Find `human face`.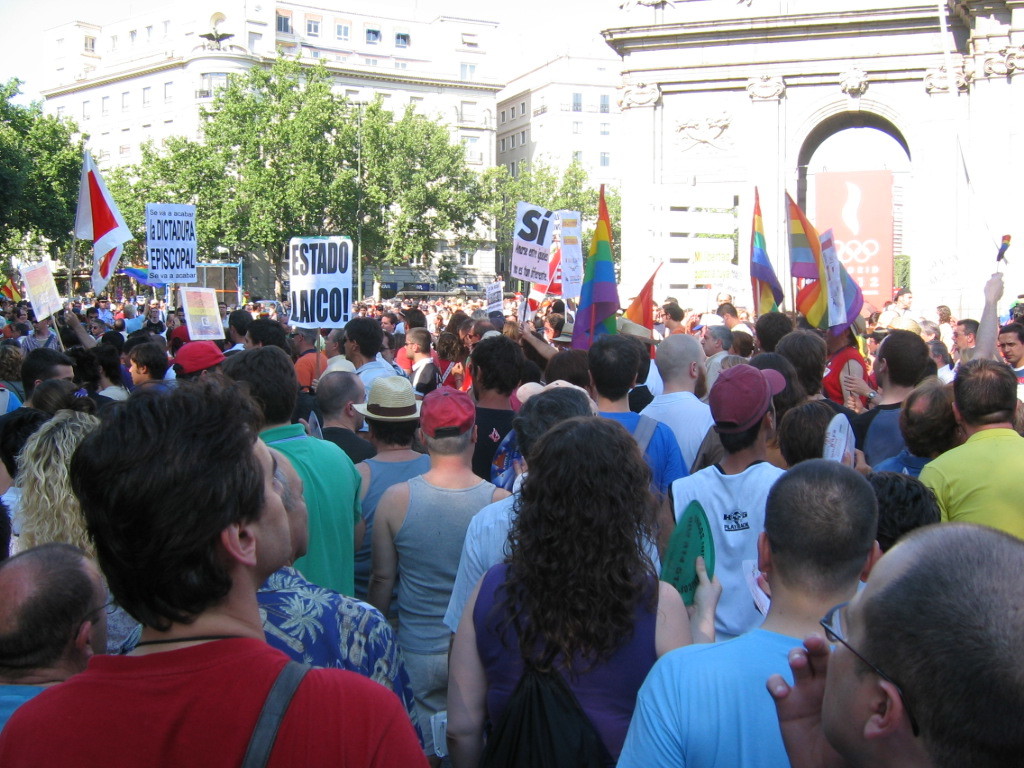
(1002,325,1023,363).
